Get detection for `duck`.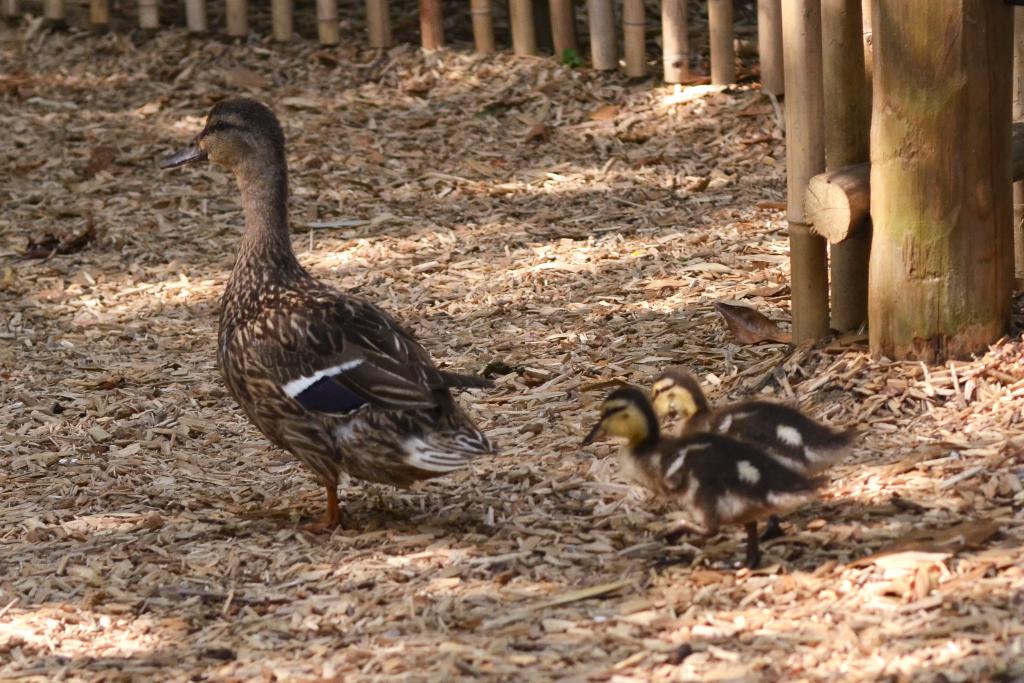
Detection: 153:97:492:538.
